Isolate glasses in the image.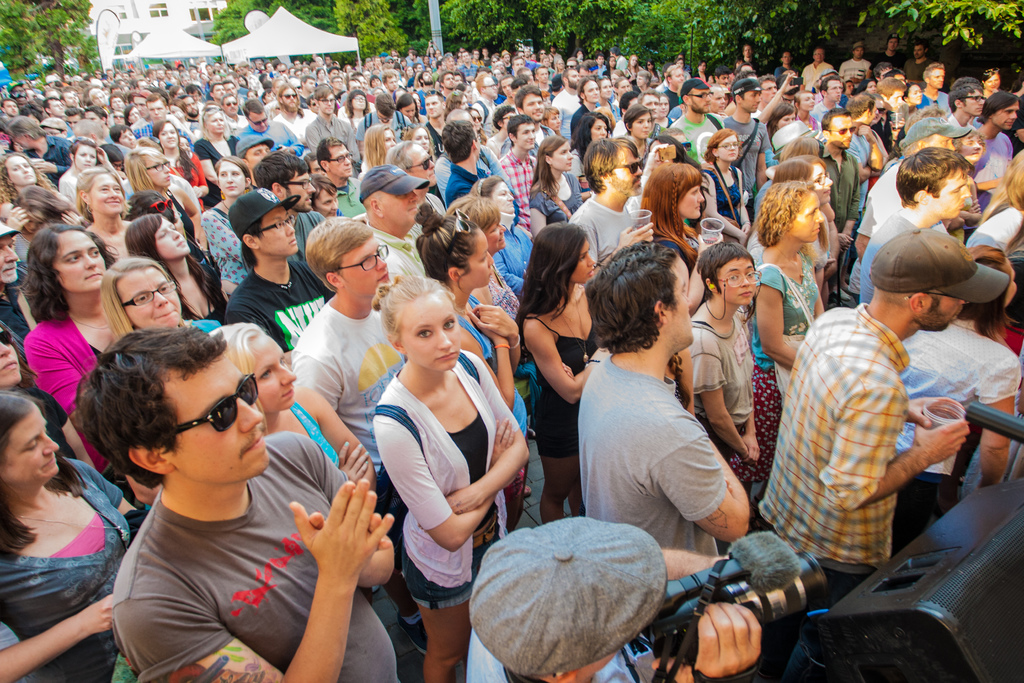
Isolated region: <bbox>257, 216, 296, 233</bbox>.
